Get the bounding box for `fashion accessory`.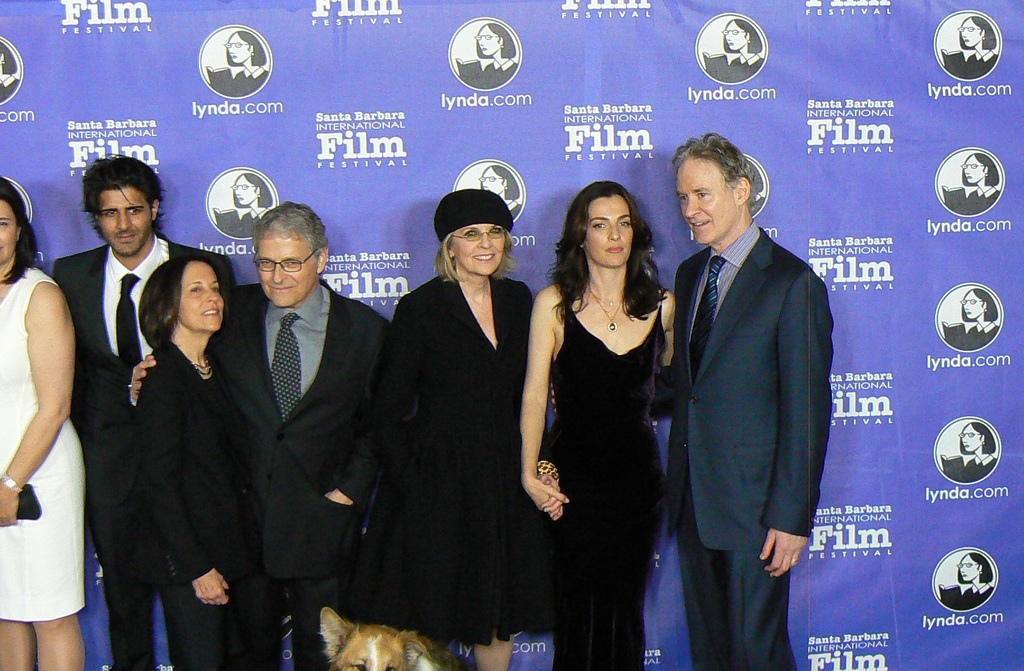
BBox(593, 290, 620, 304).
